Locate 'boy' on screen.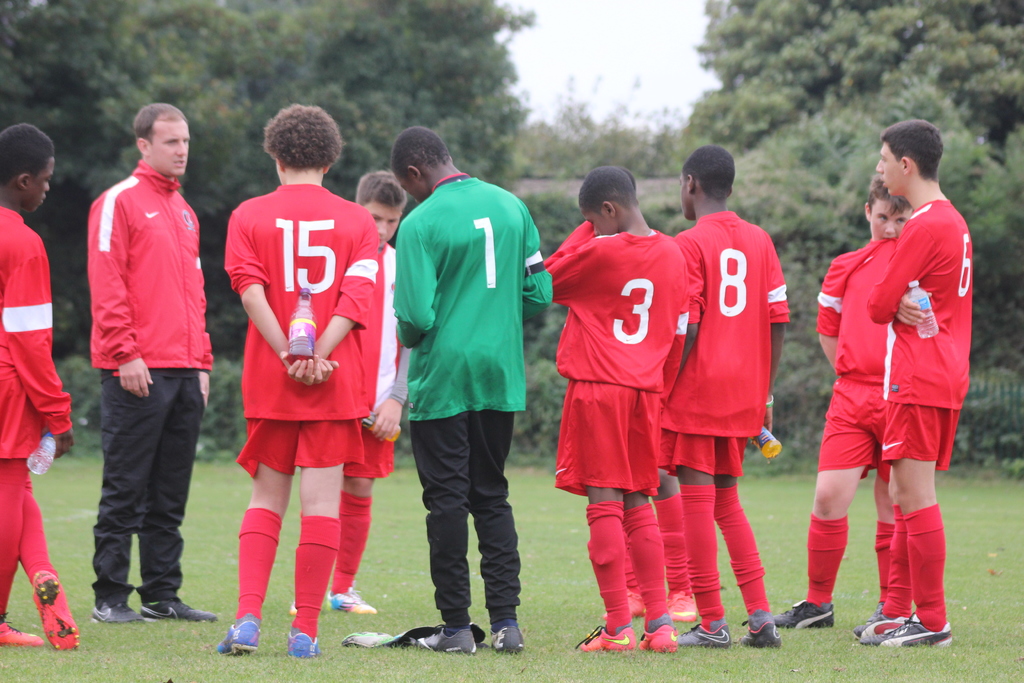
On screen at left=0, top=121, right=80, bottom=656.
